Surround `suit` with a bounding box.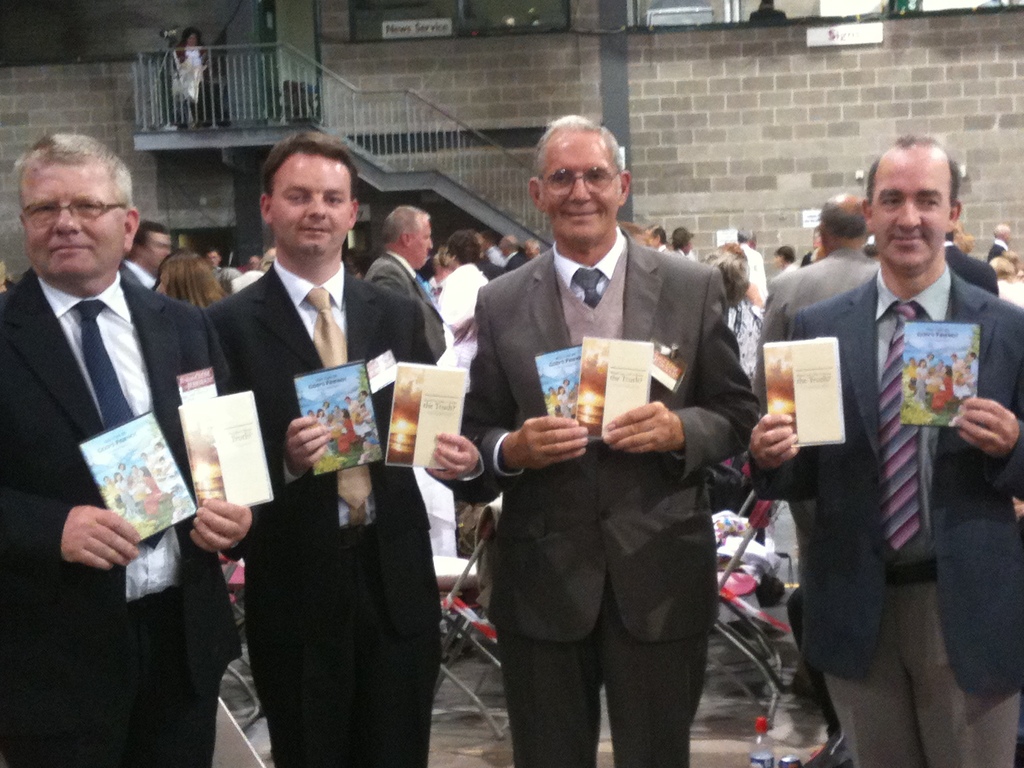
detection(188, 168, 404, 717).
